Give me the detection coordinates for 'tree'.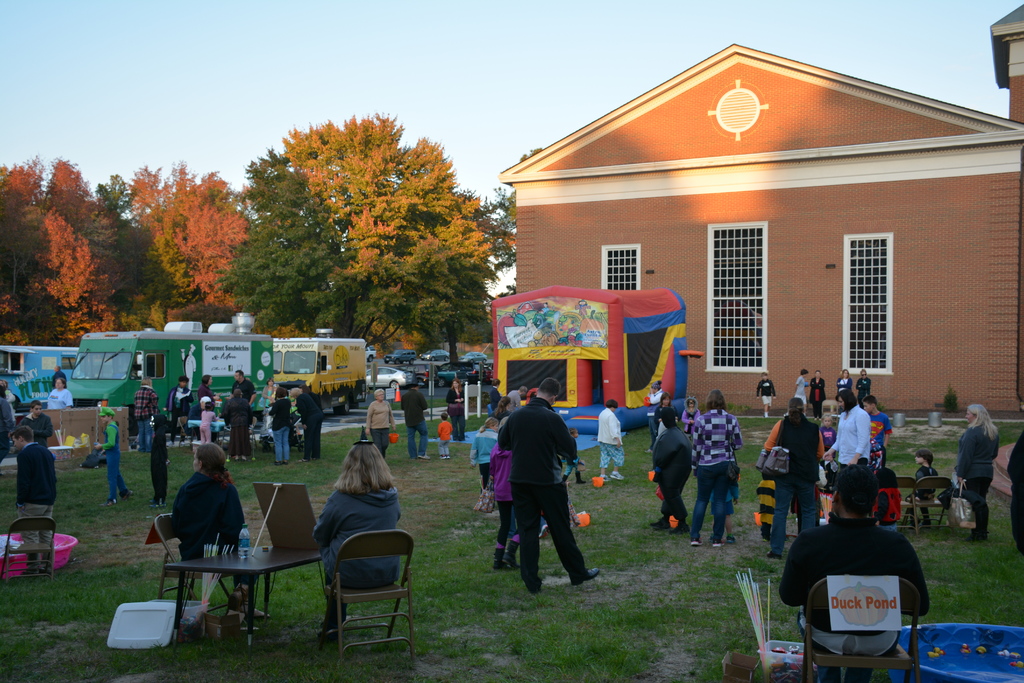
(left=97, top=172, right=140, bottom=235).
